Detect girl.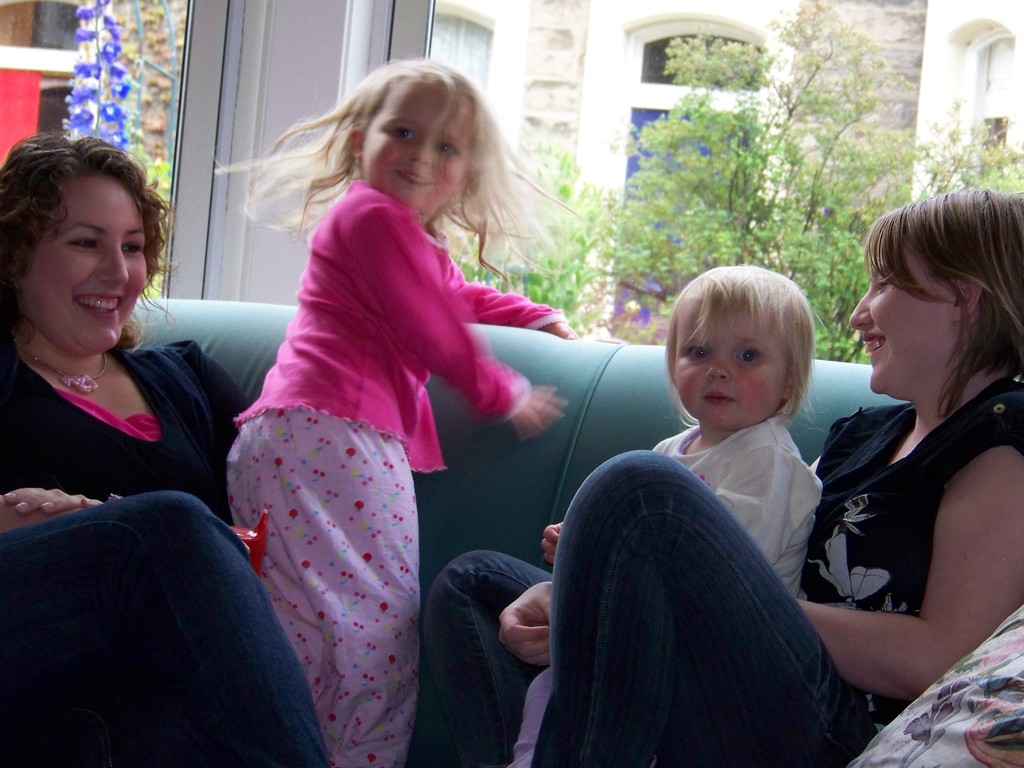
Detected at (x1=217, y1=58, x2=582, y2=767).
